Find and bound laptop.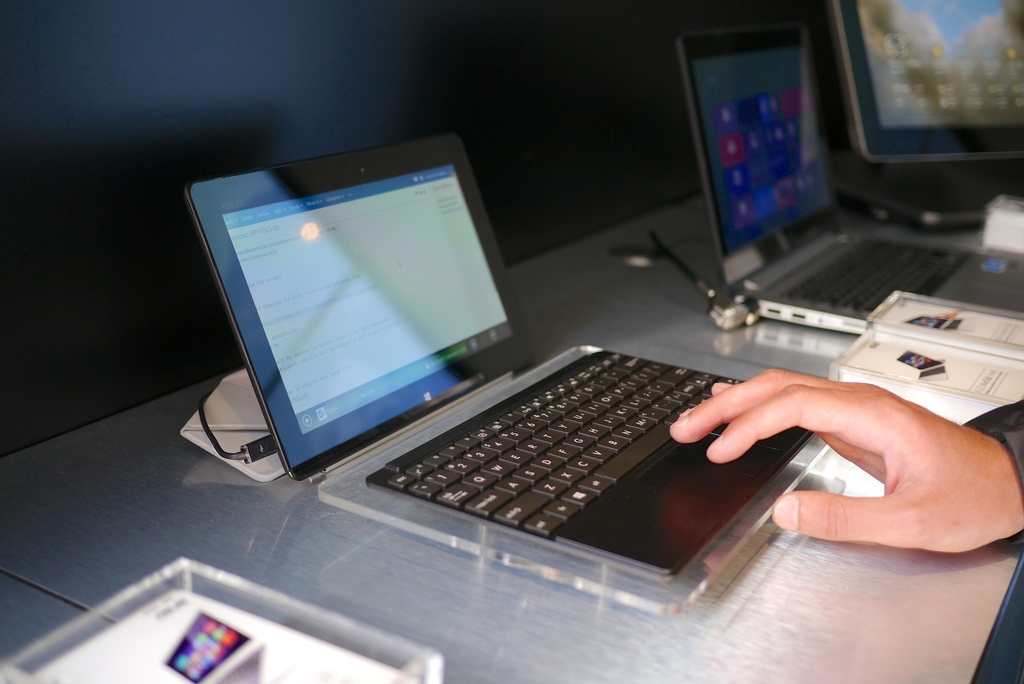
Bound: [235,161,928,607].
